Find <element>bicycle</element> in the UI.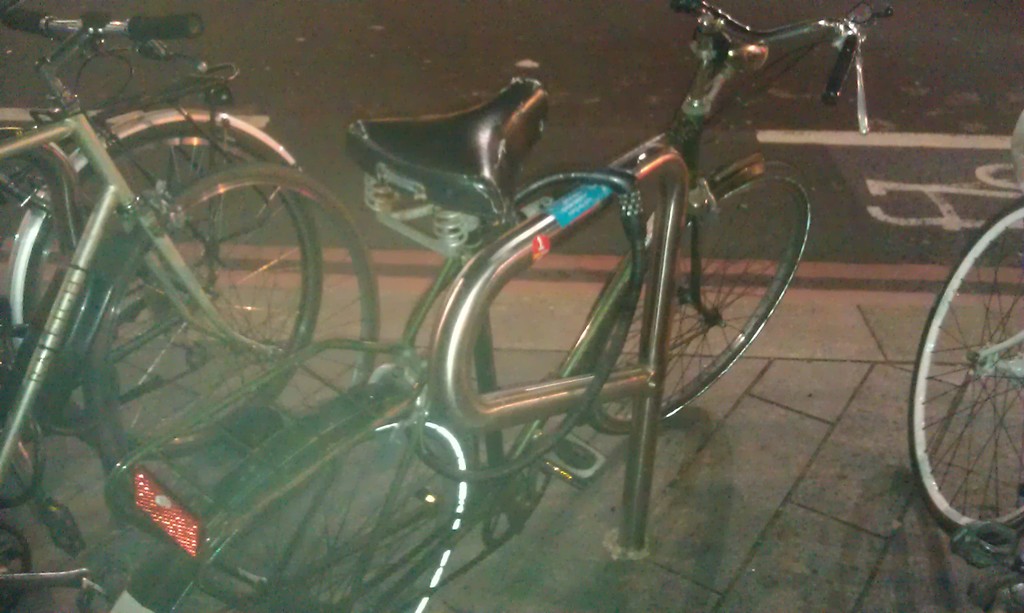
UI element at 0:107:323:450.
